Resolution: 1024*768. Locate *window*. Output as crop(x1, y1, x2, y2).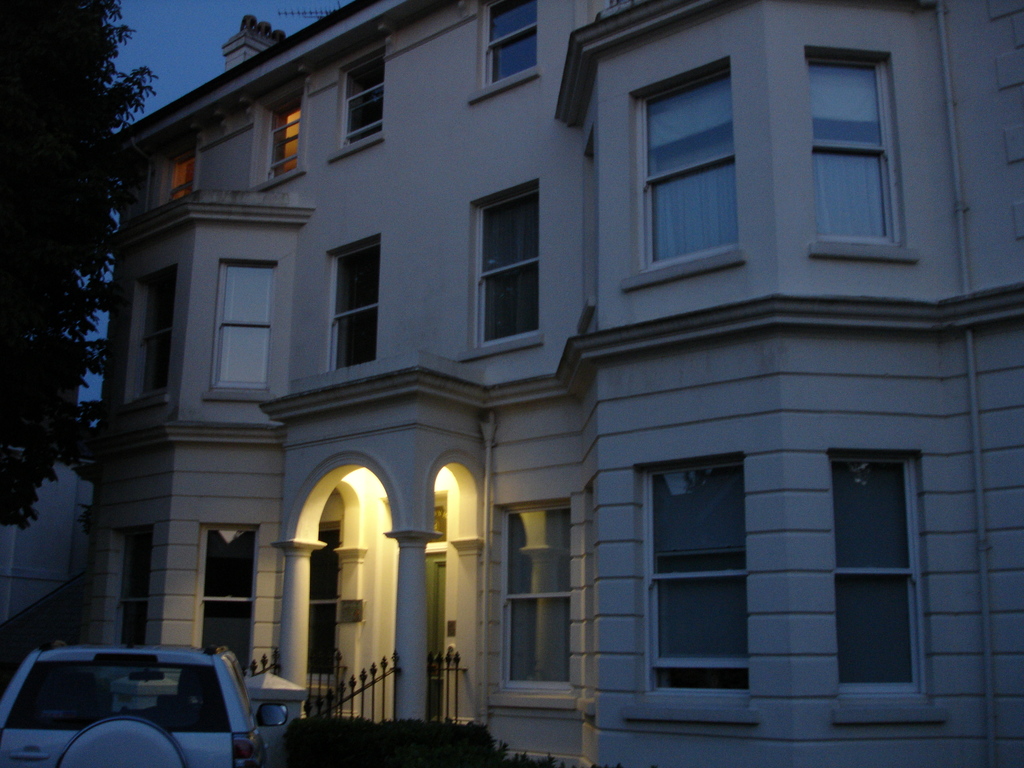
crop(215, 260, 278, 398).
